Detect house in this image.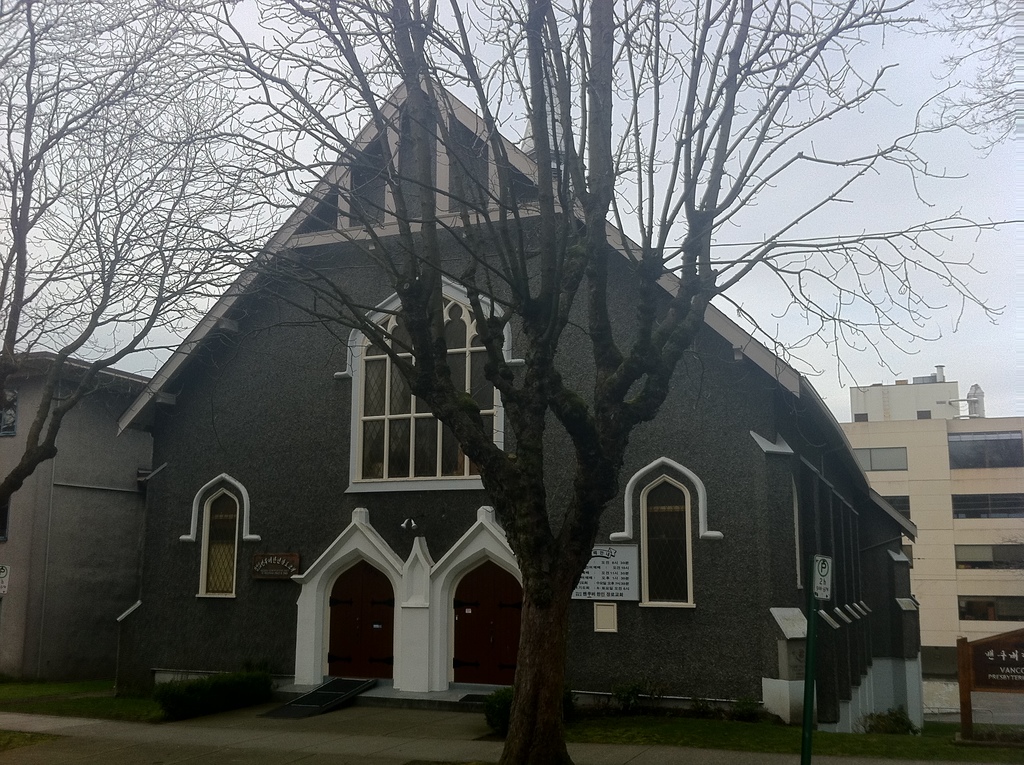
Detection: crop(71, 95, 950, 725).
